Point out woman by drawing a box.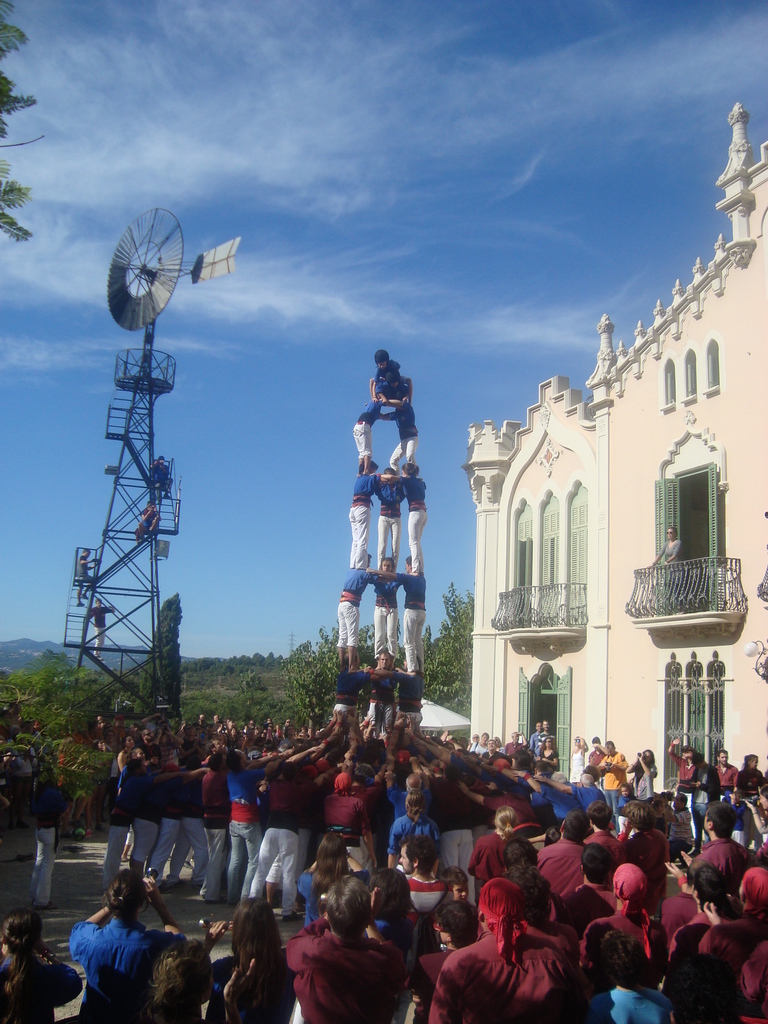
292, 830, 373, 928.
